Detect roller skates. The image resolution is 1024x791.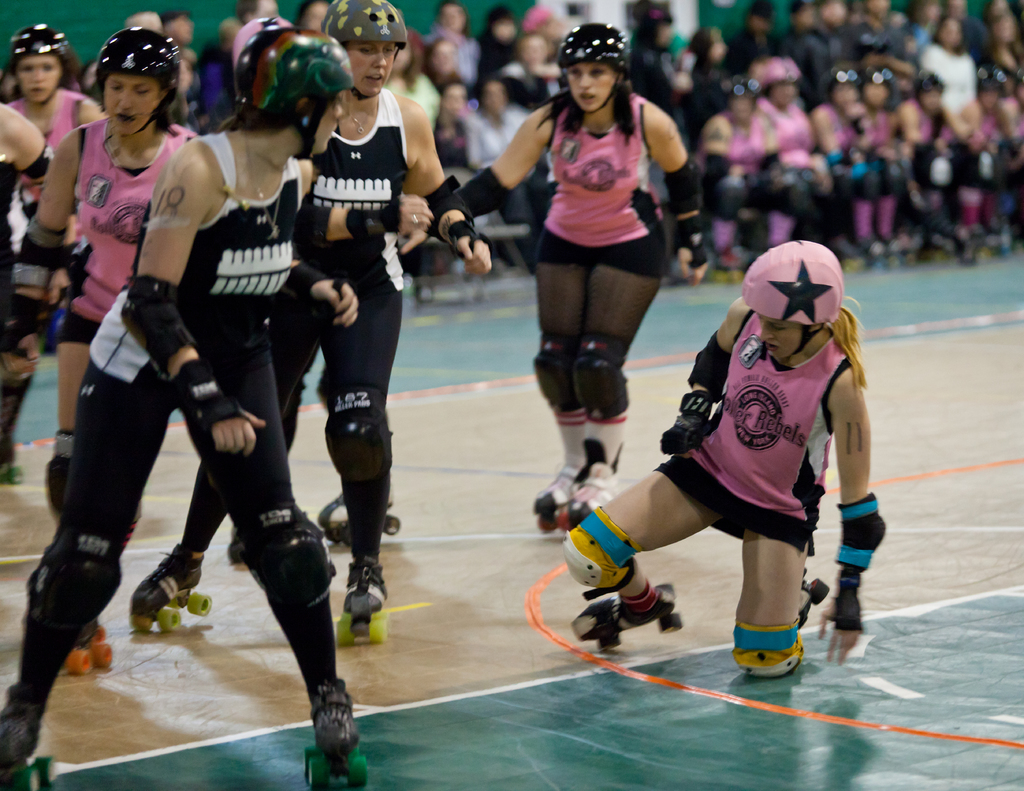
locate(531, 466, 572, 531).
